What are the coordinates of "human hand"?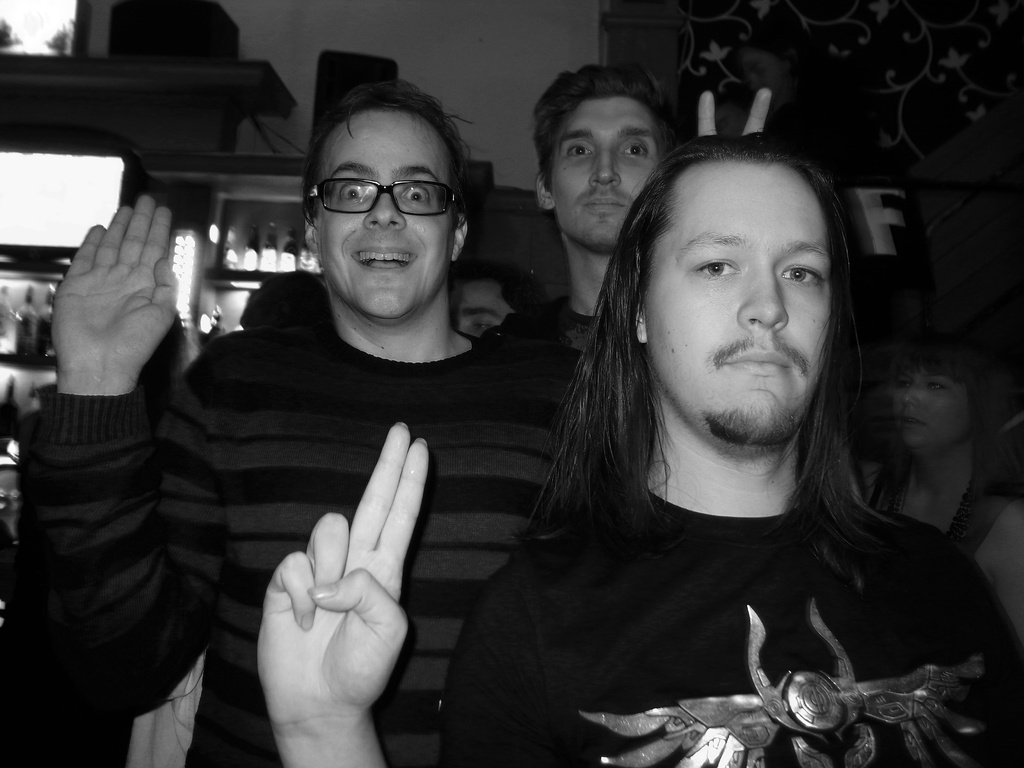
crop(241, 435, 431, 737).
